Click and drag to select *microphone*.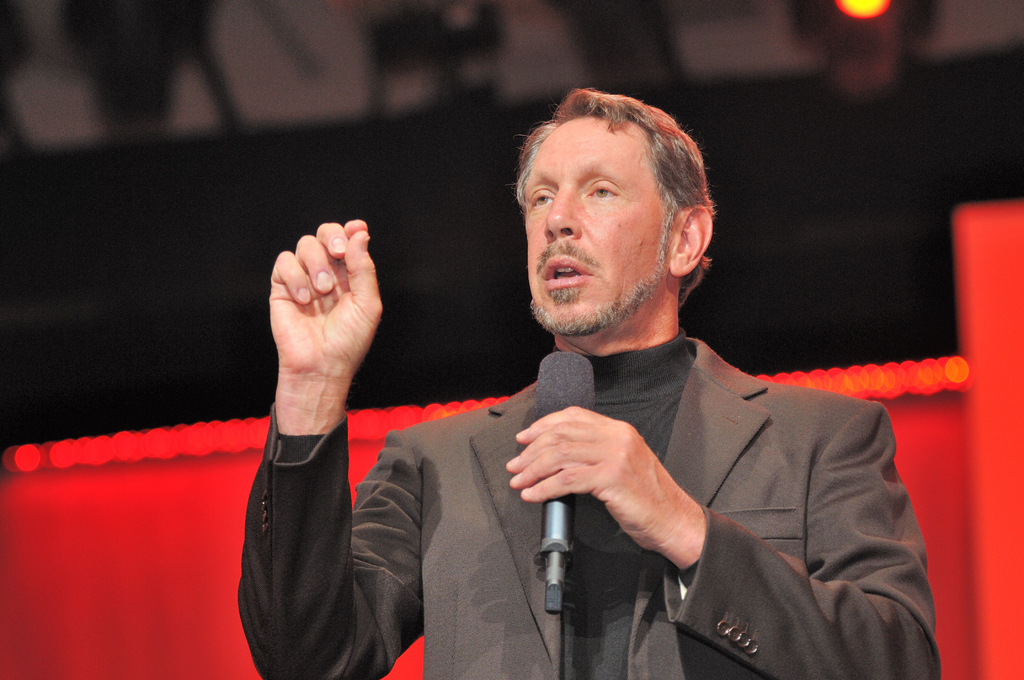
Selection: Rect(529, 352, 598, 621).
